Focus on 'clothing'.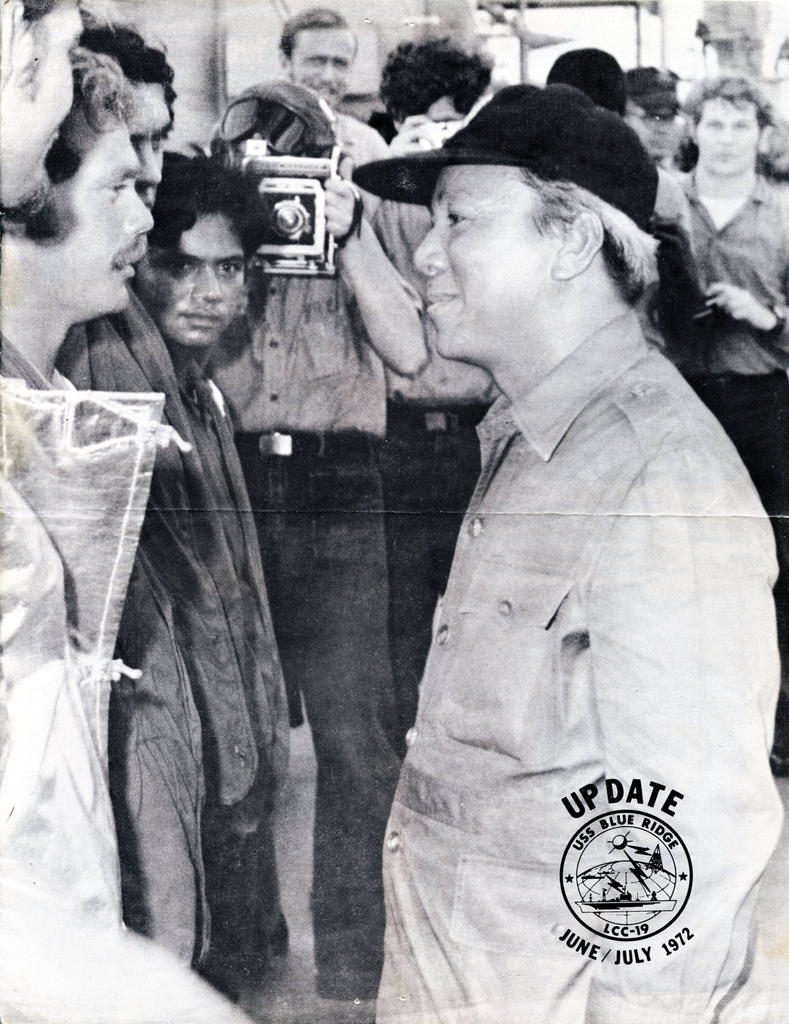
Focused at select_region(345, 258, 761, 972).
